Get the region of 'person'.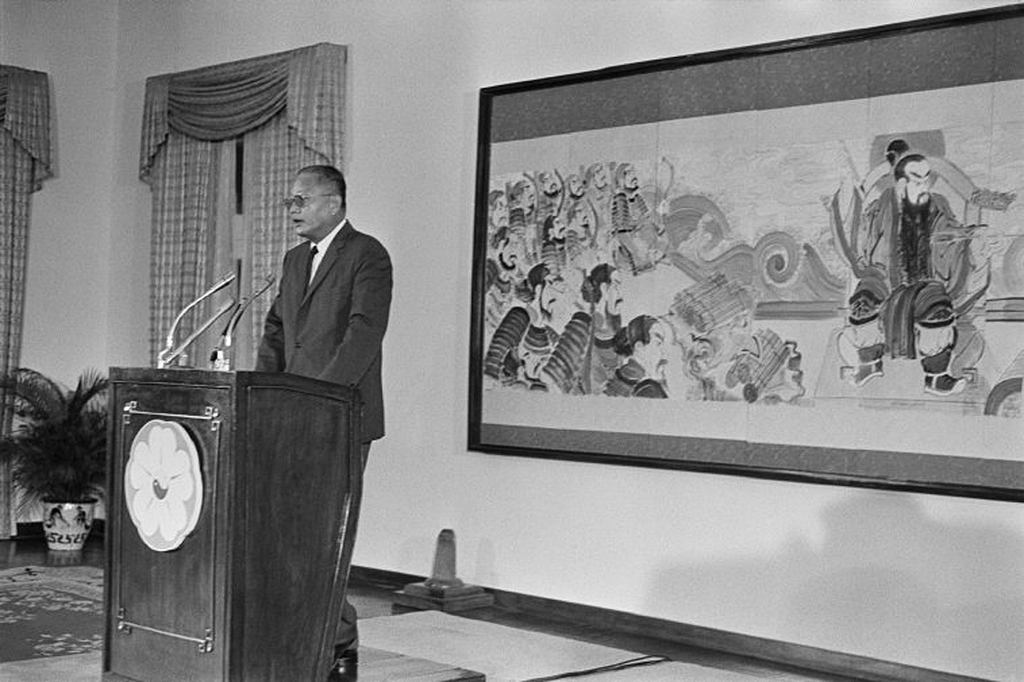
Rect(506, 178, 538, 256).
